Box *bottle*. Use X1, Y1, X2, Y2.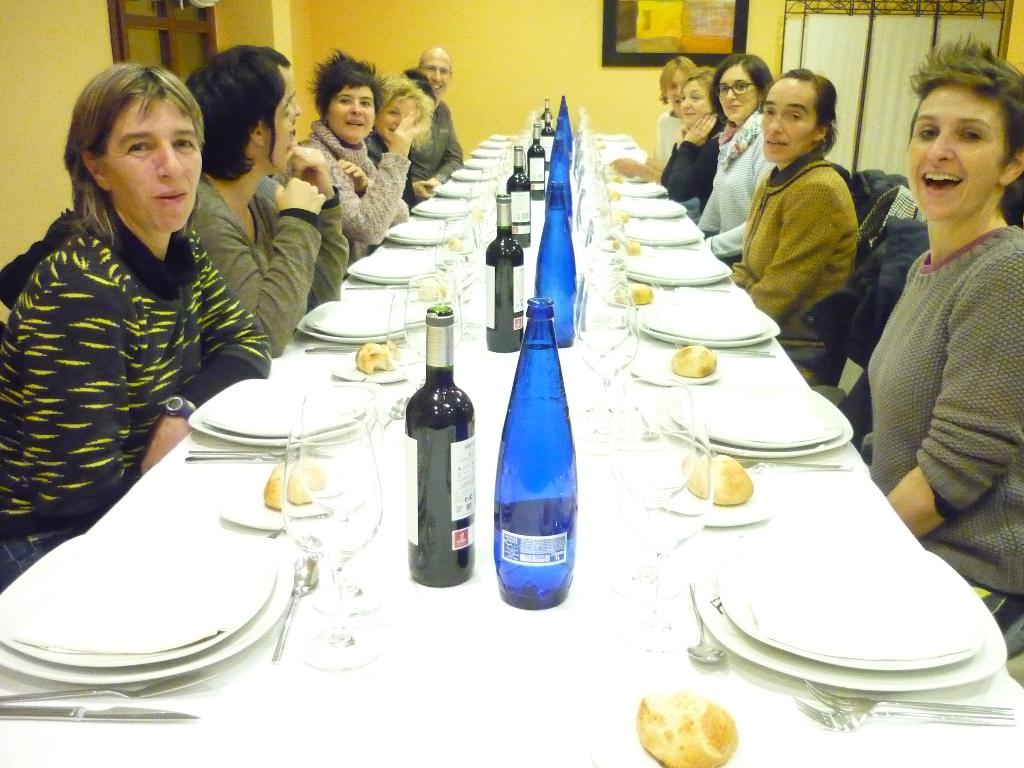
484, 196, 532, 356.
